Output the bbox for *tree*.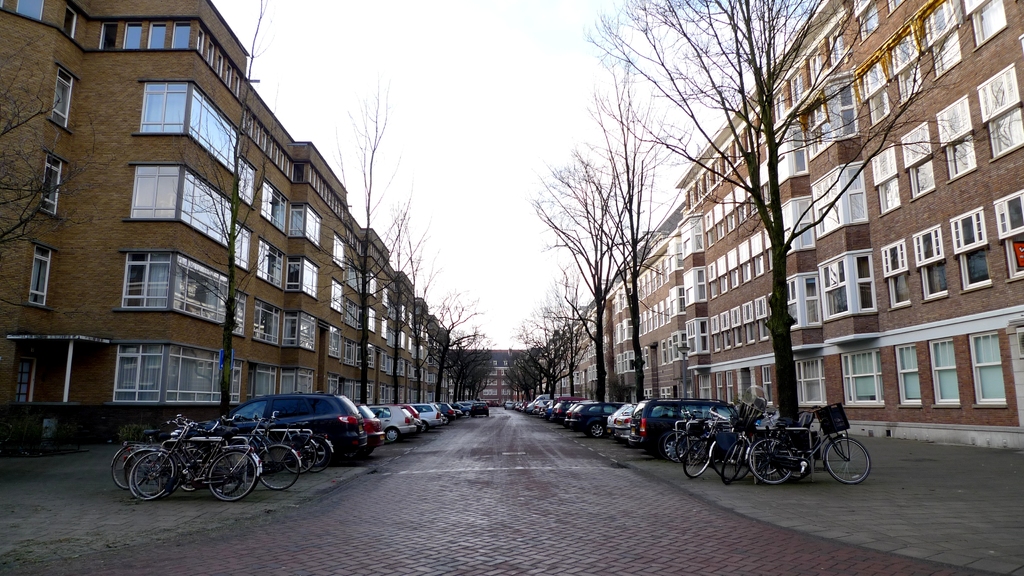
177 0 278 424.
